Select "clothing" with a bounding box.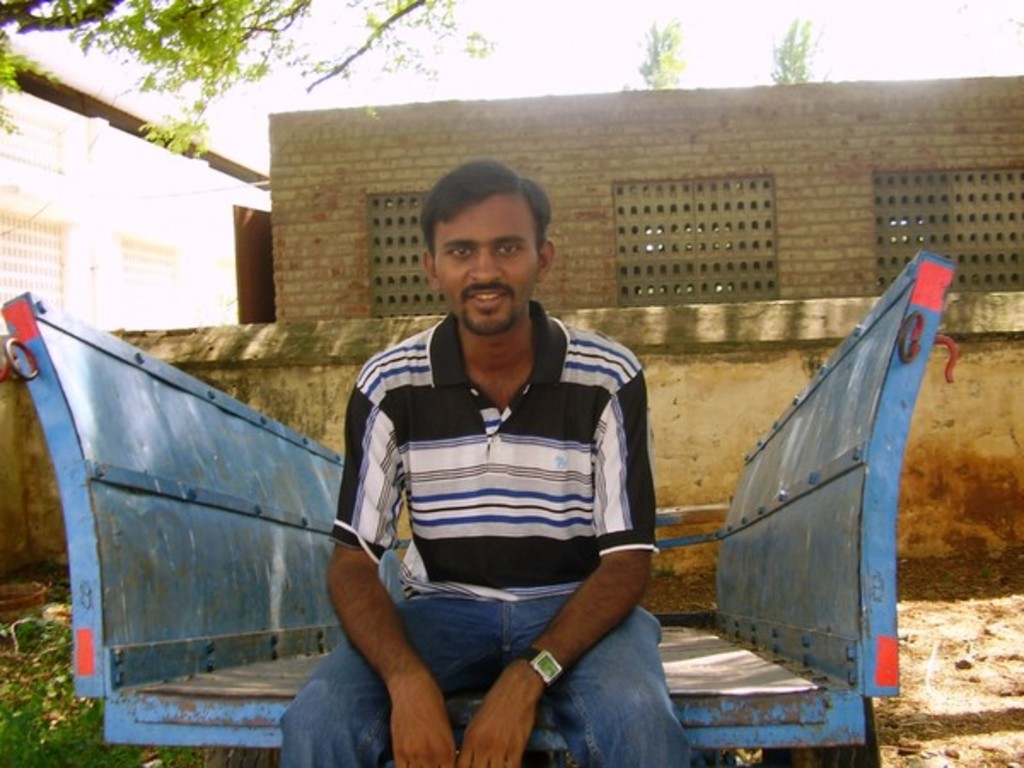
region(353, 343, 643, 650).
